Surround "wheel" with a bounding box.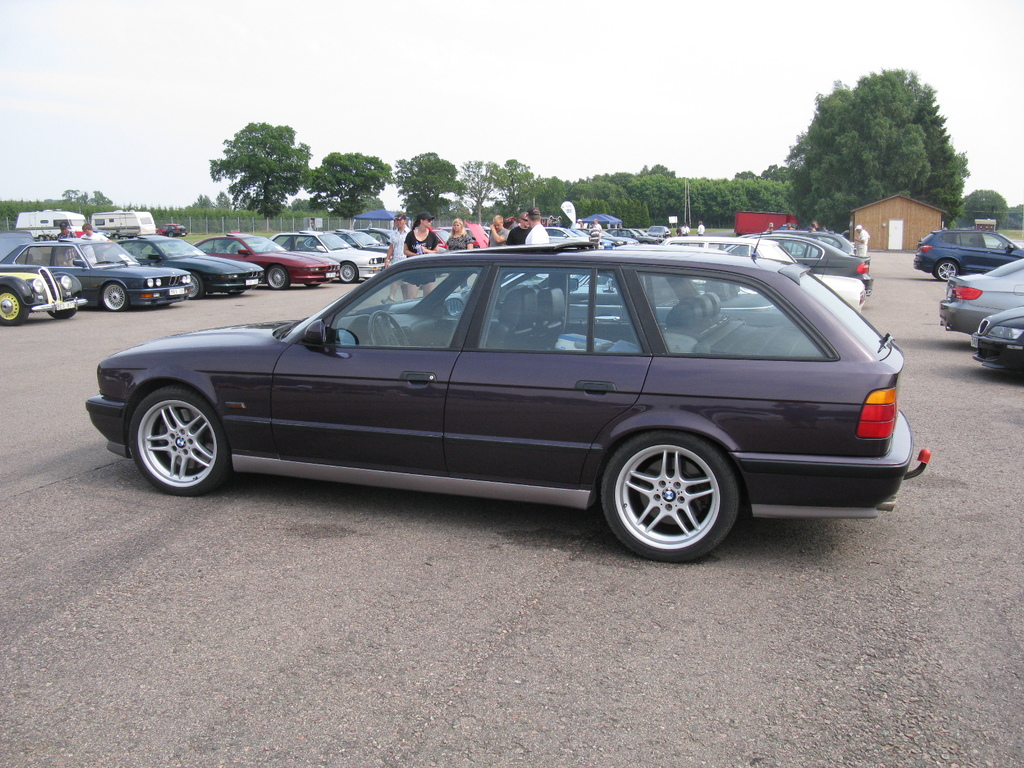
267 266 289 289.
